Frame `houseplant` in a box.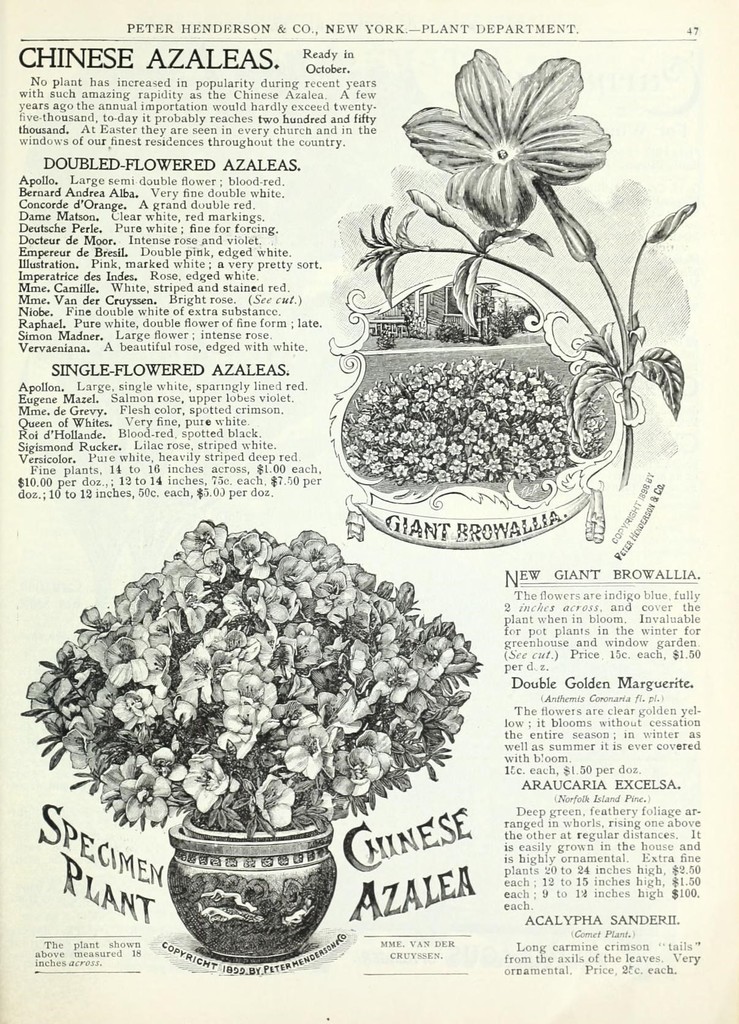
12,515,488,966.
